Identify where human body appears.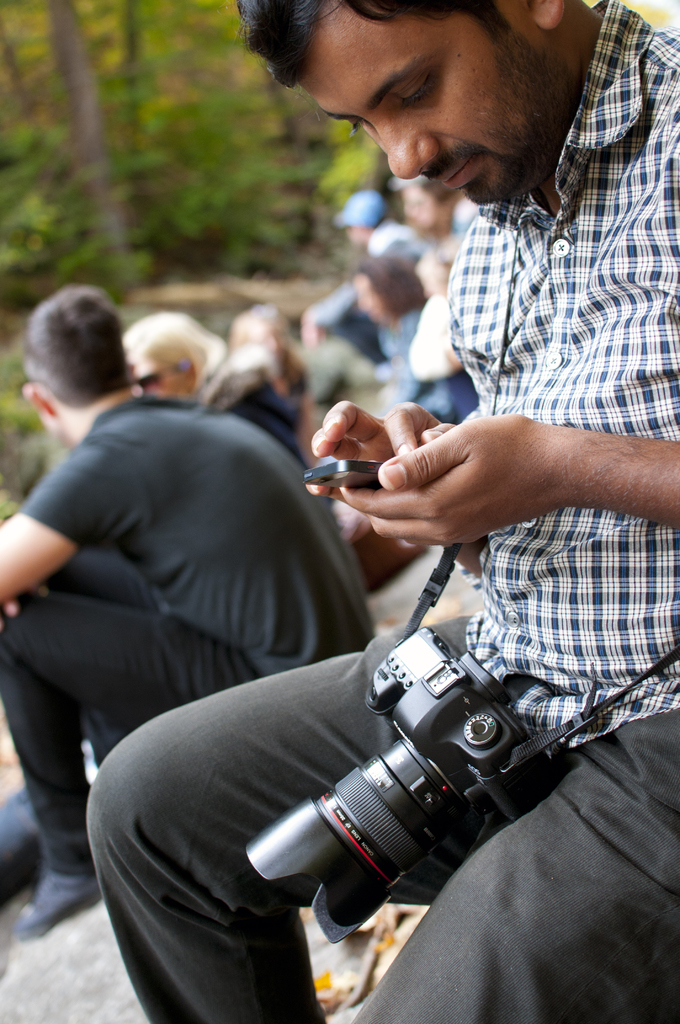
Appears at 0 392 383 929.
